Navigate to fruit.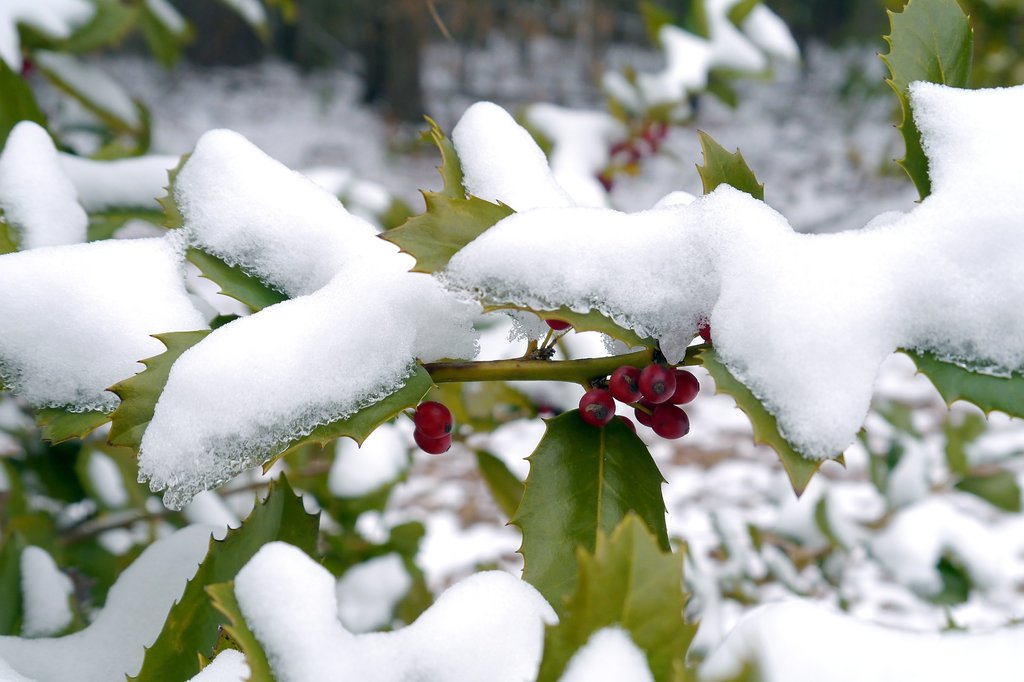
Navigation target: [x1=634, y1=402, x2=652, y2=426].
